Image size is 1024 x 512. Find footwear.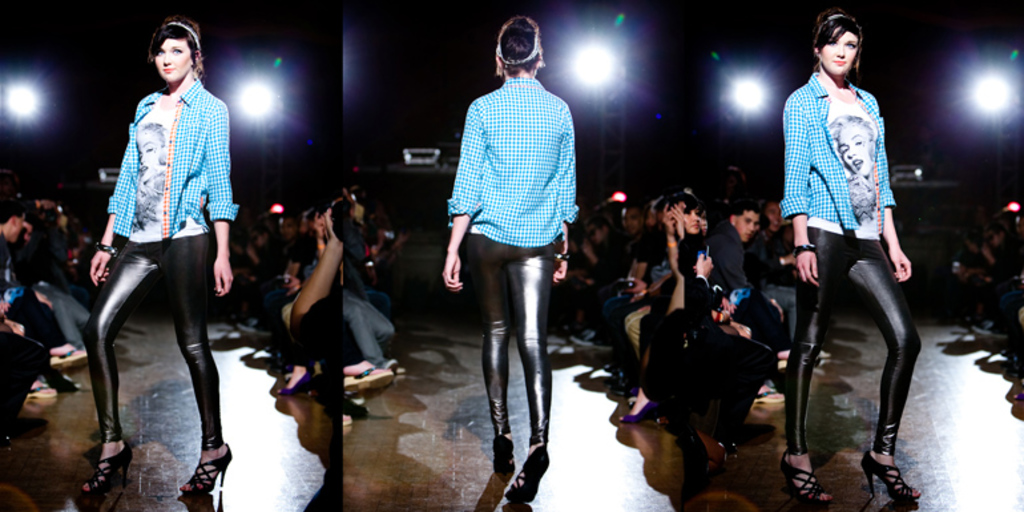
x1=778 y1=449 x2=831 y2=511.
